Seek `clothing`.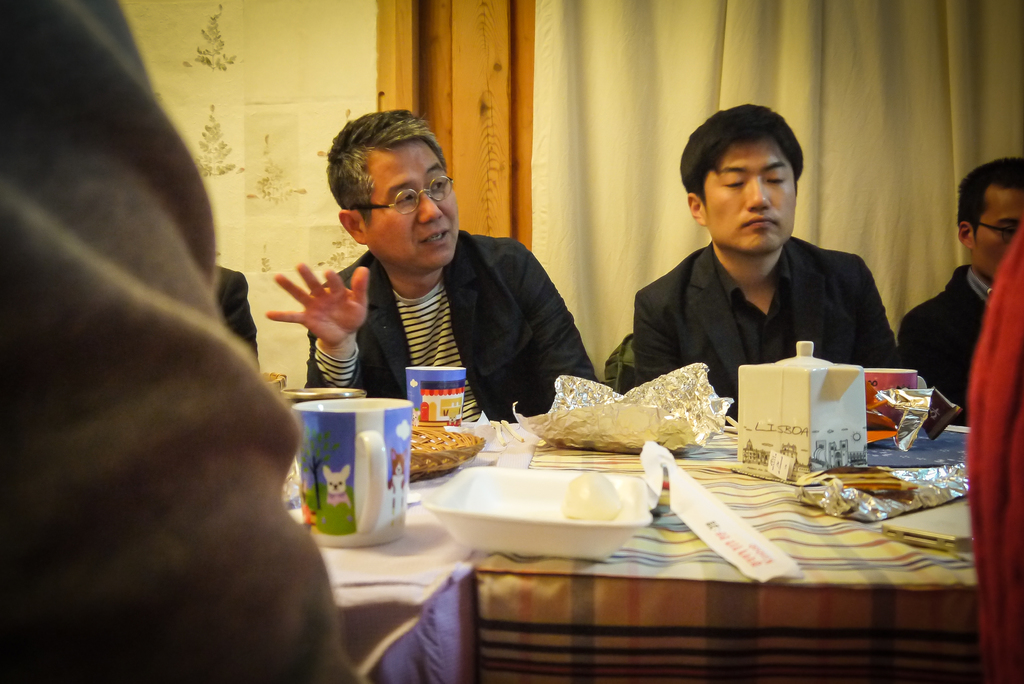
{"x1": 297, "y1": 228, "x2": 608, "y2": 422}.
